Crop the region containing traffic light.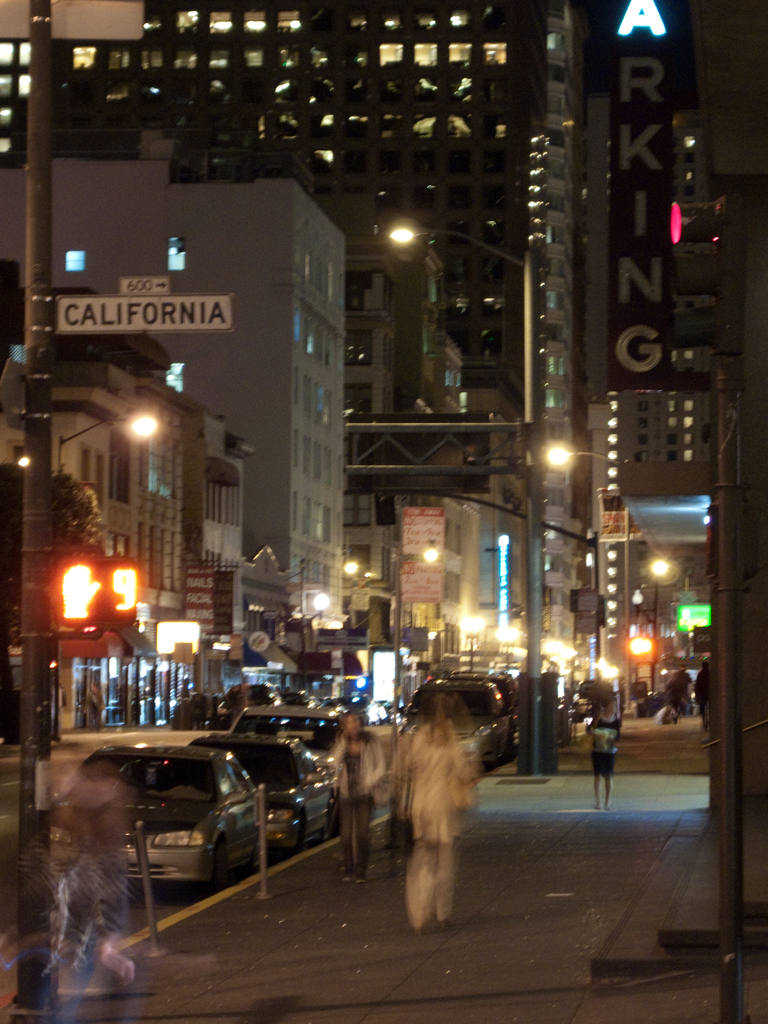
Crop region: [x1=54, y1=554, x2=138, y2=631].
